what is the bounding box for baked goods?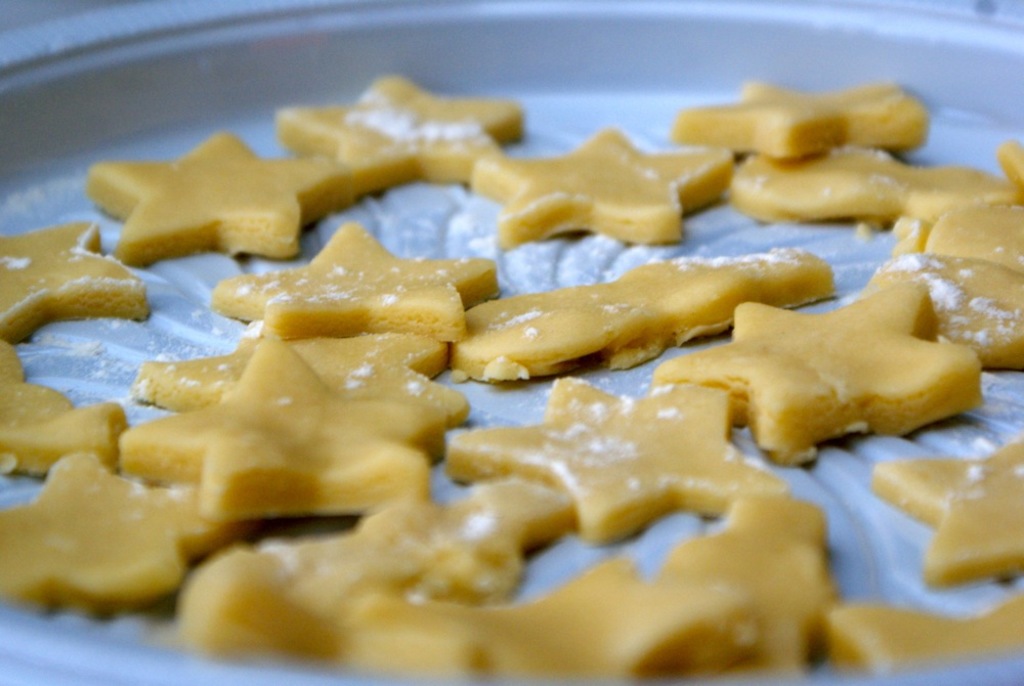
[444, 257, 838, 371].
